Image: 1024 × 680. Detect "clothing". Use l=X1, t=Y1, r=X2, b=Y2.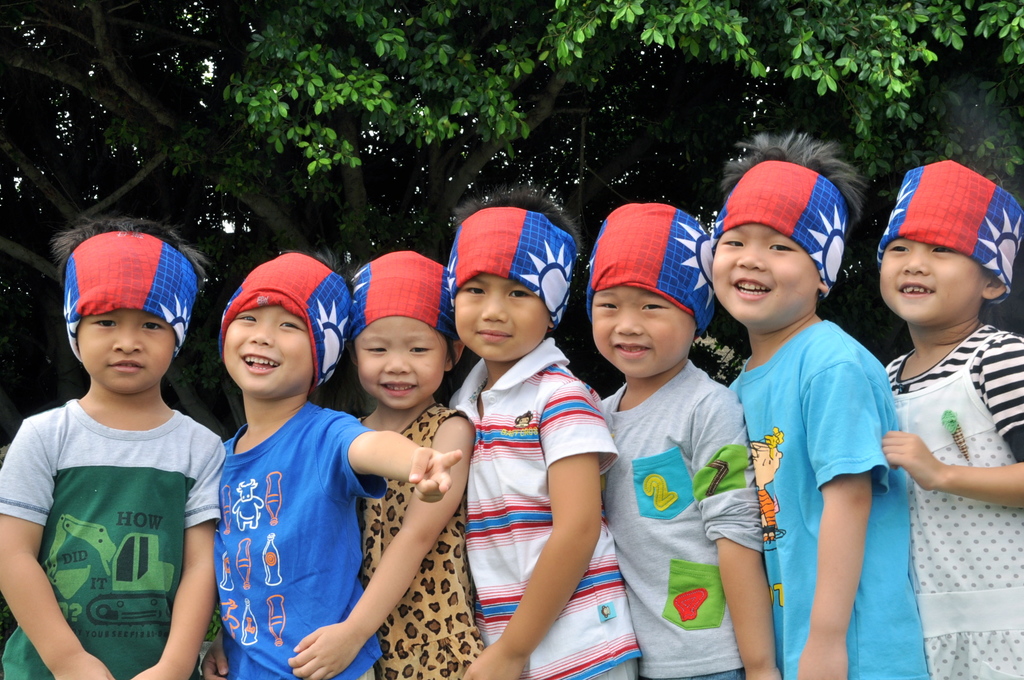
l=333, t=391, r=493, b=679.
